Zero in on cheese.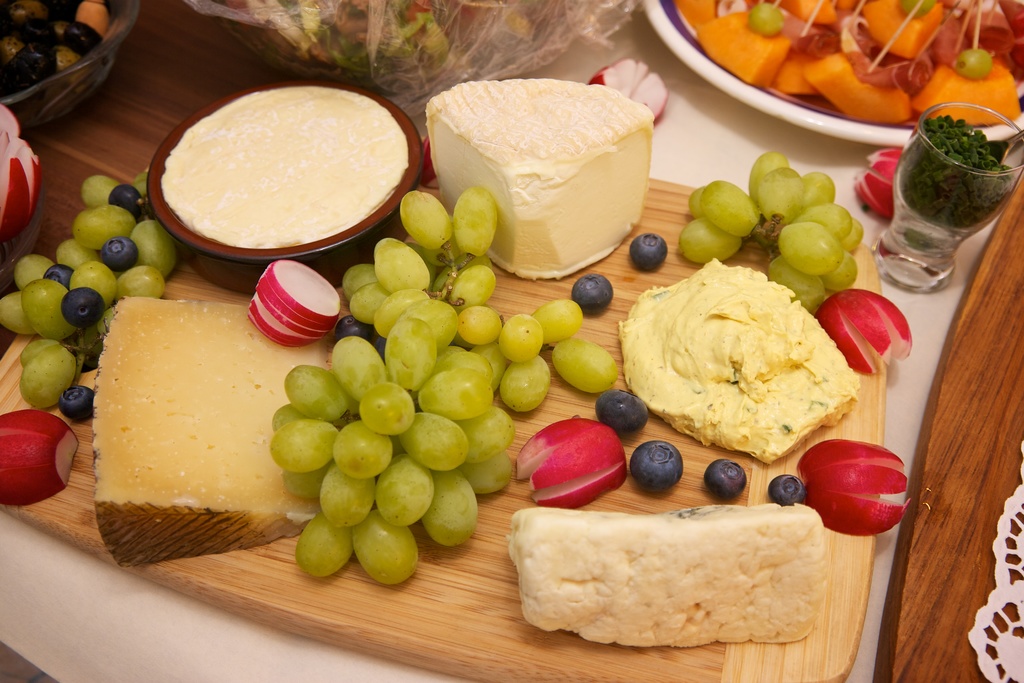
Zeroed in: left=490, top=501, right=842, bottom=651.
